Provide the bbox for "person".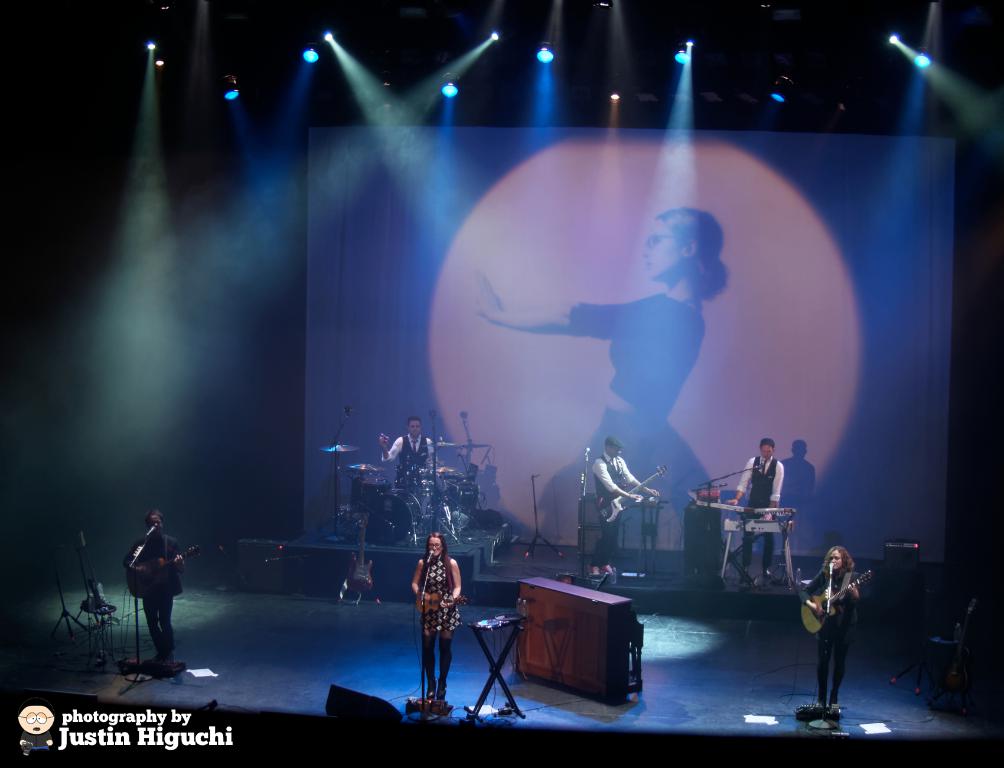
region(122, 511, 188, 658).
